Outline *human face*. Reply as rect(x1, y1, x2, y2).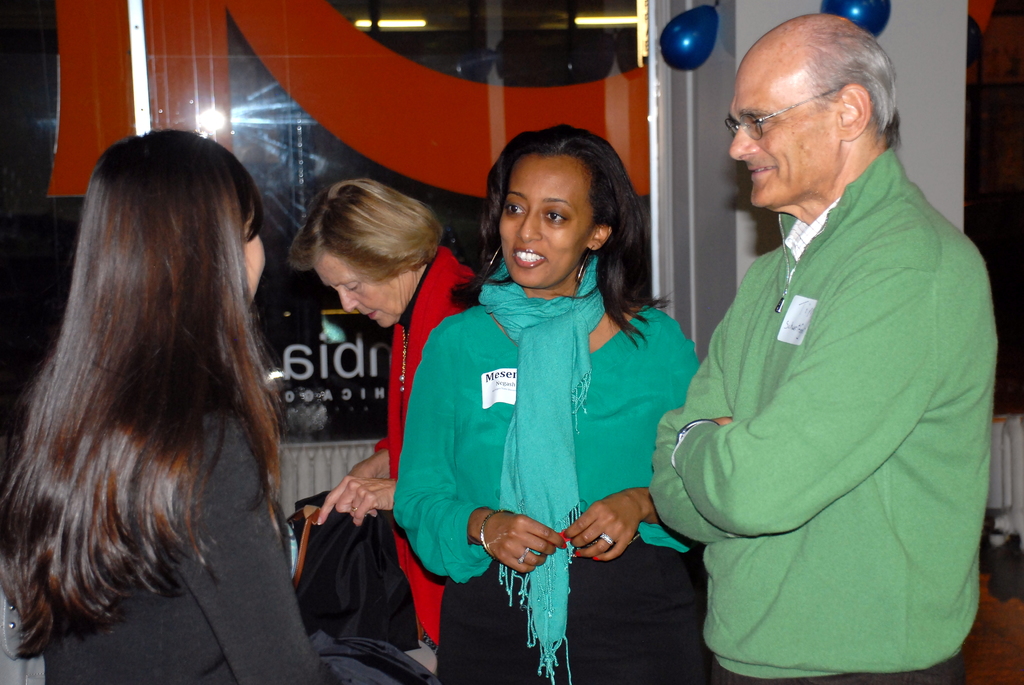
rect(502, 150, 592, 290).
